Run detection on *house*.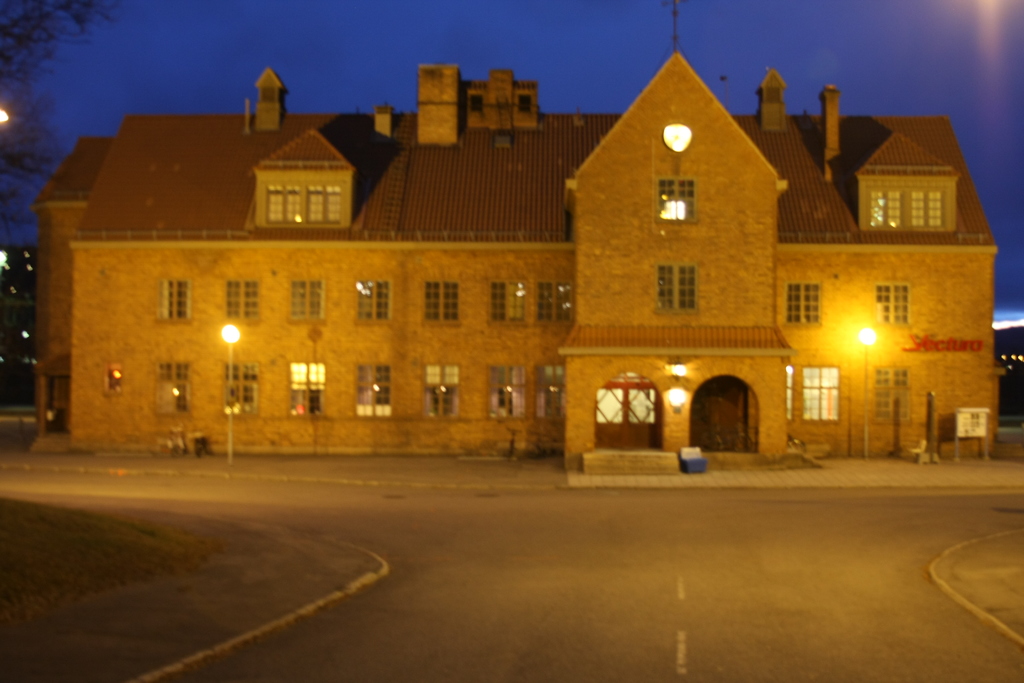
Result: l=116, t=41, r=961, b=493.
